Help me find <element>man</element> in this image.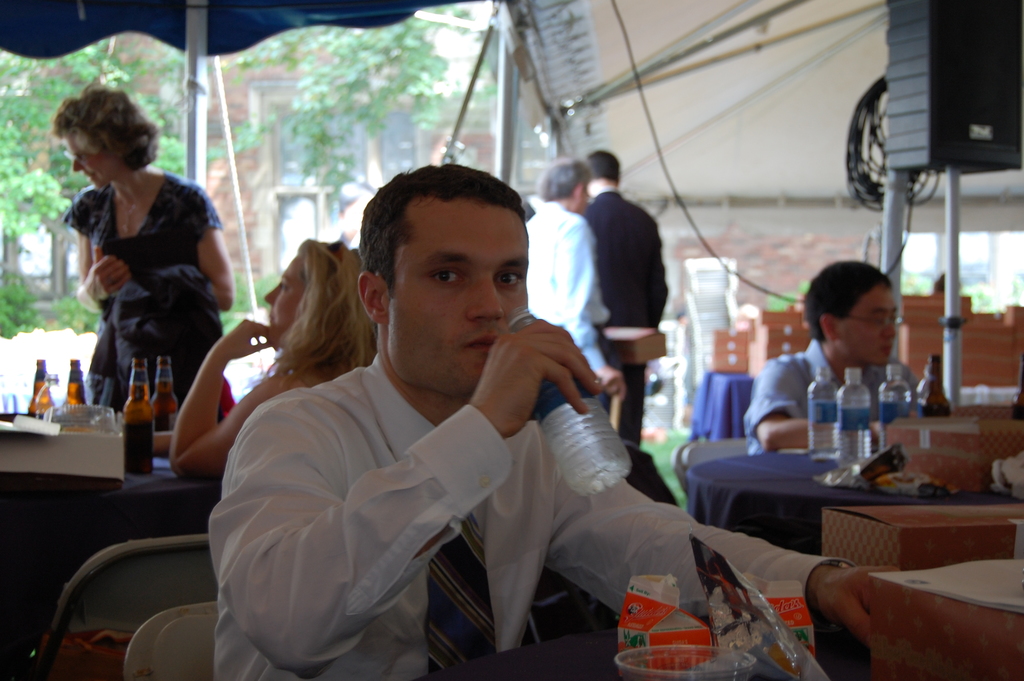
Found it: l=741, t=257, r=918, b=454.
